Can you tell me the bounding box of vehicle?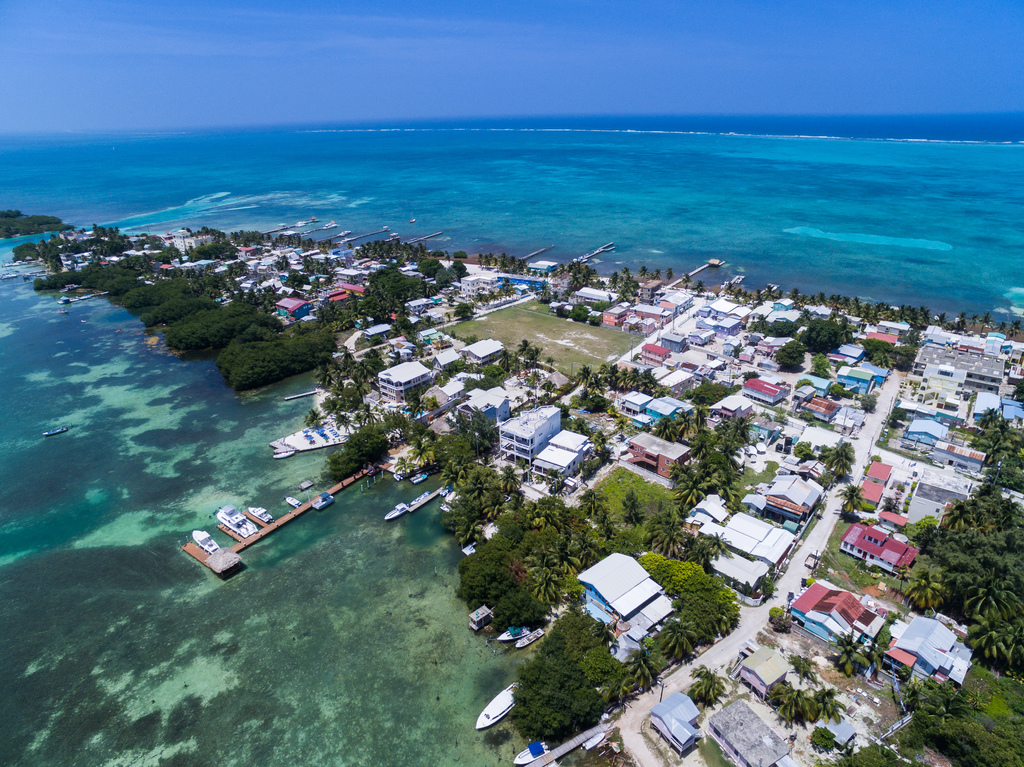
crop(381, 490, 415, 521).
